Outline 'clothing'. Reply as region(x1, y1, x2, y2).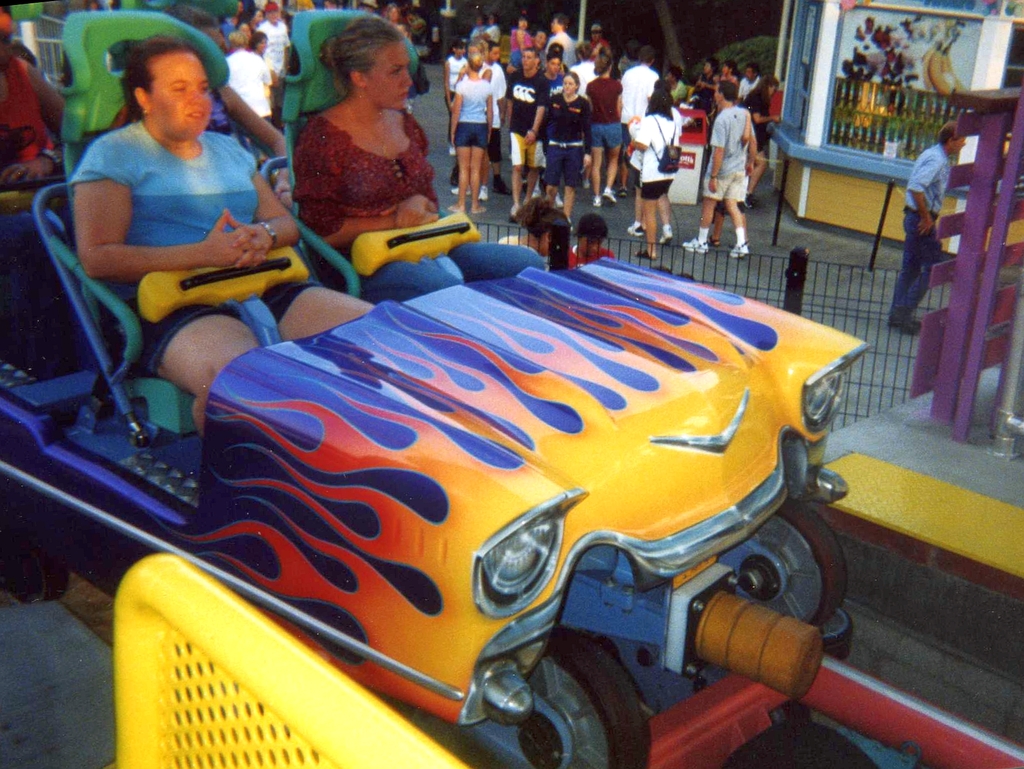
region(747, 90, 772, 149).
